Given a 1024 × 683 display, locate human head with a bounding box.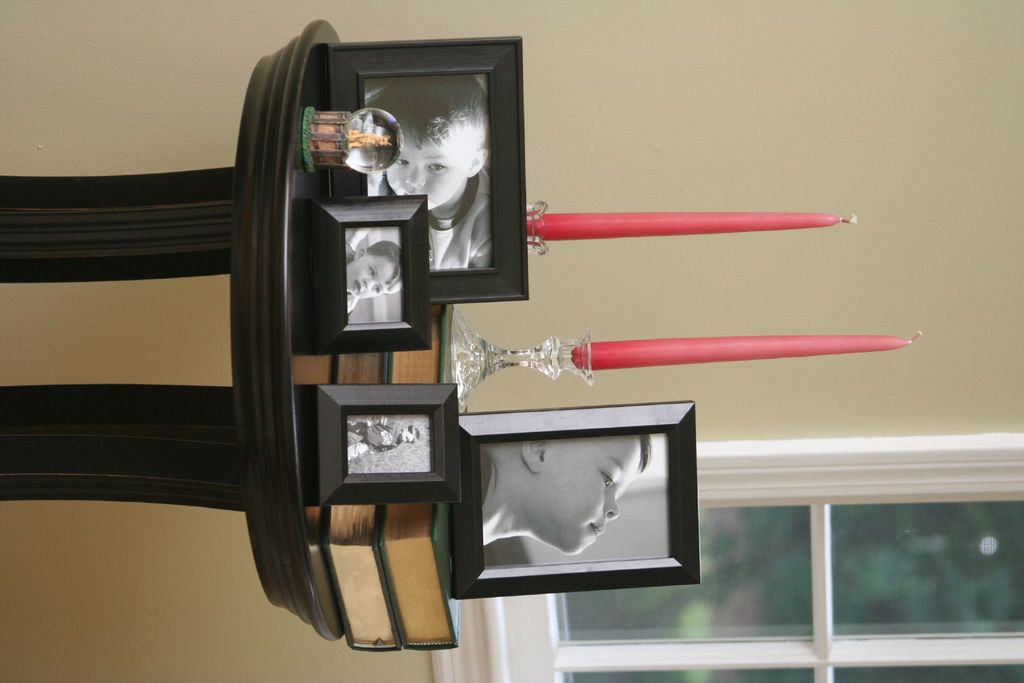
Located: Rect(346, 242, 399, 299).
